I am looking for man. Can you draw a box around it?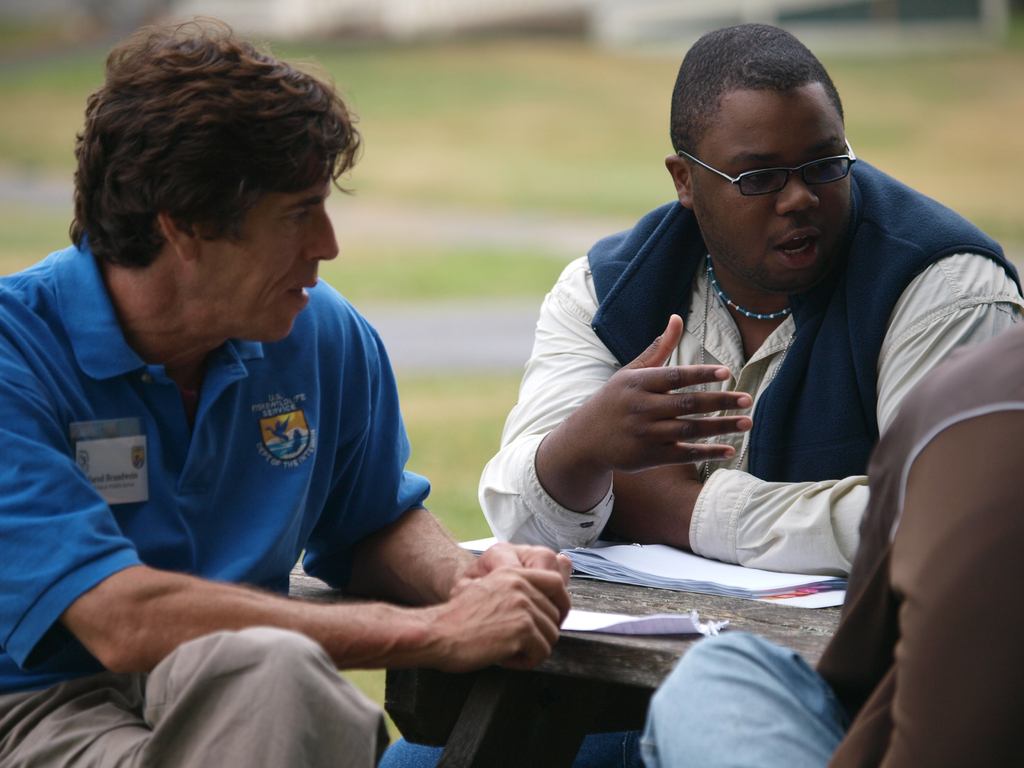
Sure, the bounding box is (x1=634, y1=312, x2=1023, y2=767).
